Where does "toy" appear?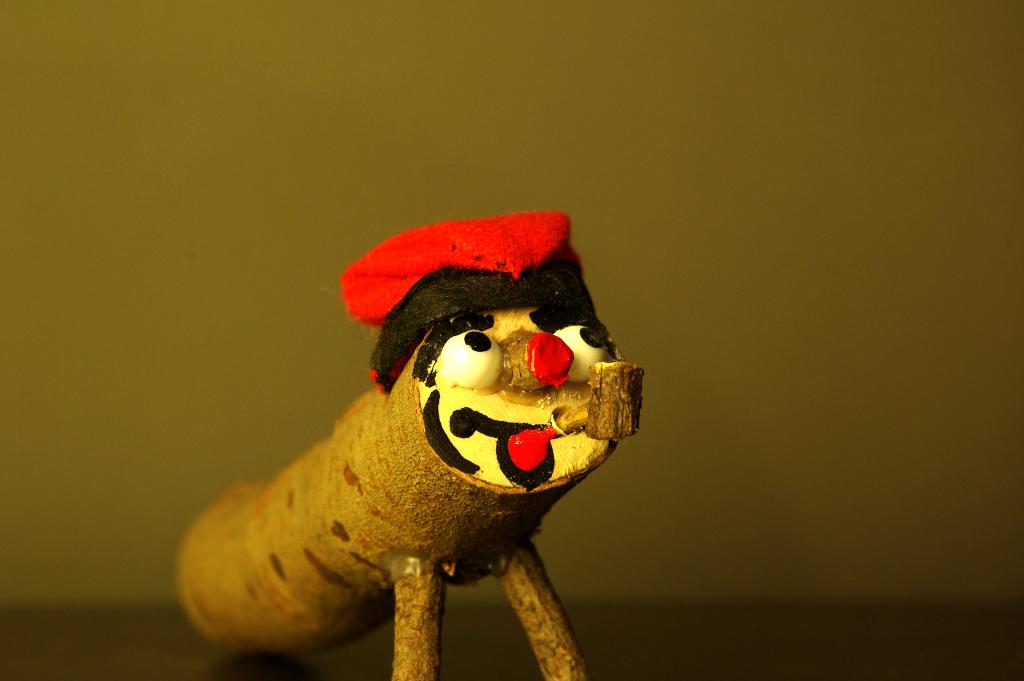
Appears at (x1=168, y1=207, x2=646, y2=680).
